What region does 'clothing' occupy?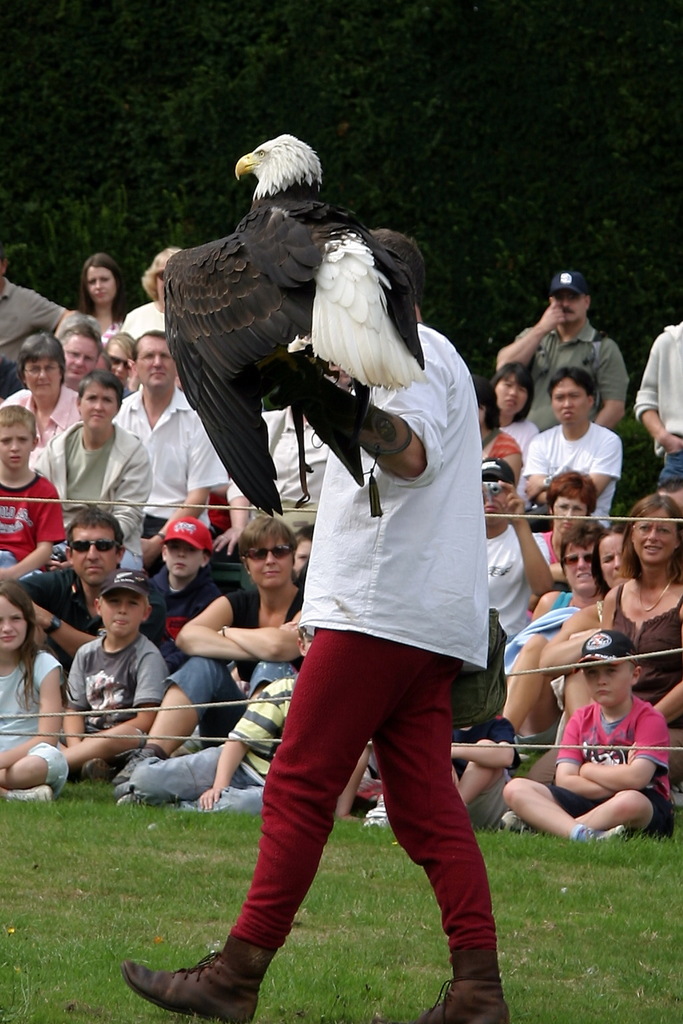
630 321 682 495.
